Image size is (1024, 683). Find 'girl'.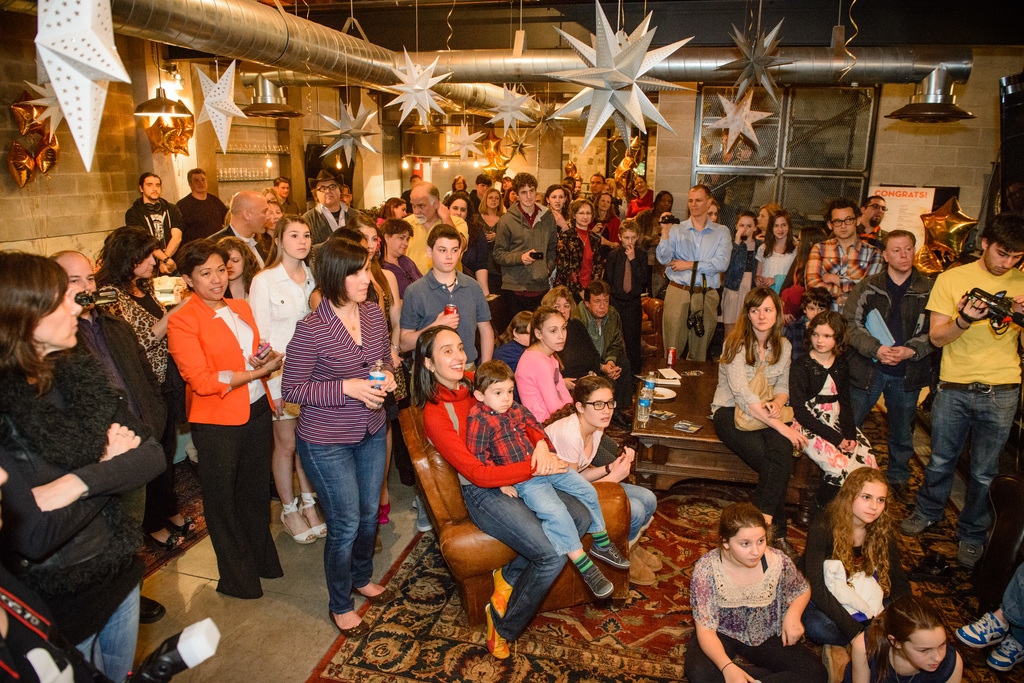
x1=711 y1=284 x2=801 y2=520.
